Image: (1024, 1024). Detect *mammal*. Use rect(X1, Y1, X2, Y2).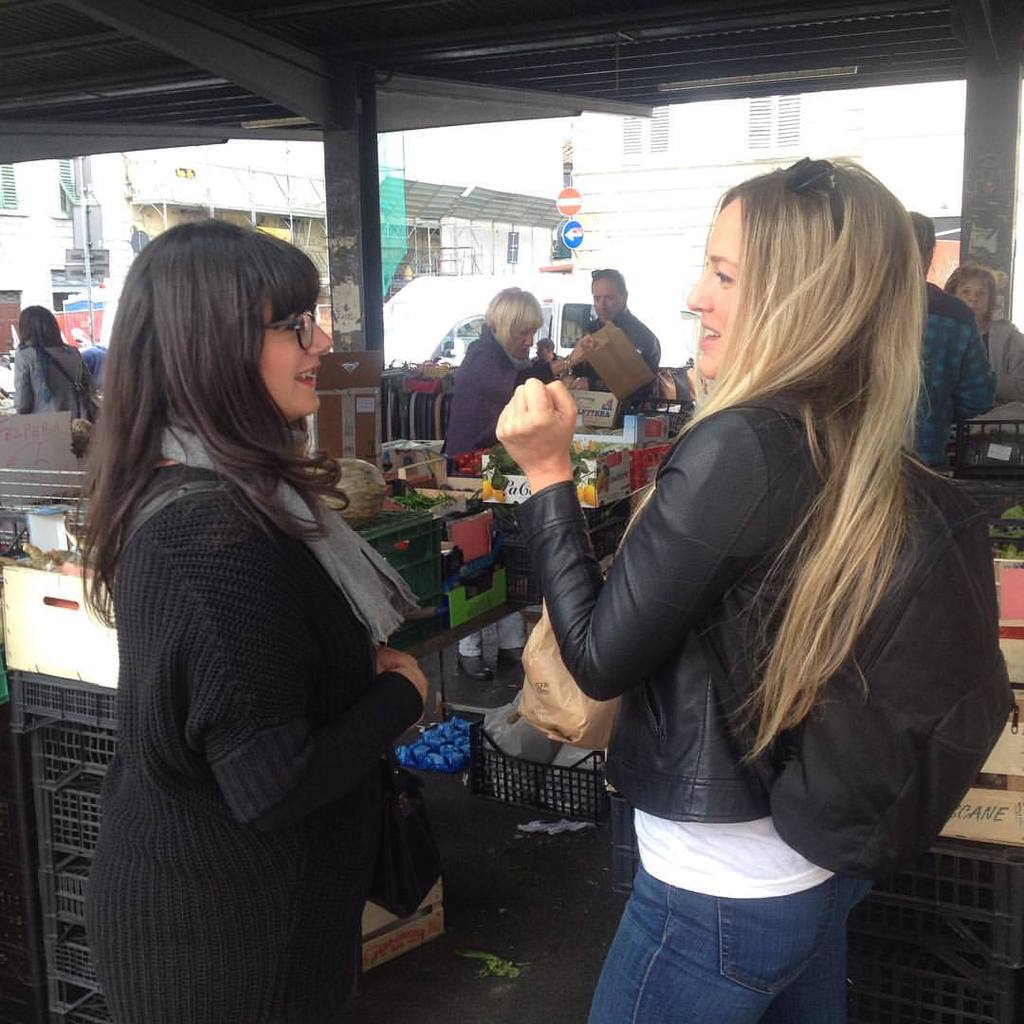
rect(943, 260, 1023, 398).
